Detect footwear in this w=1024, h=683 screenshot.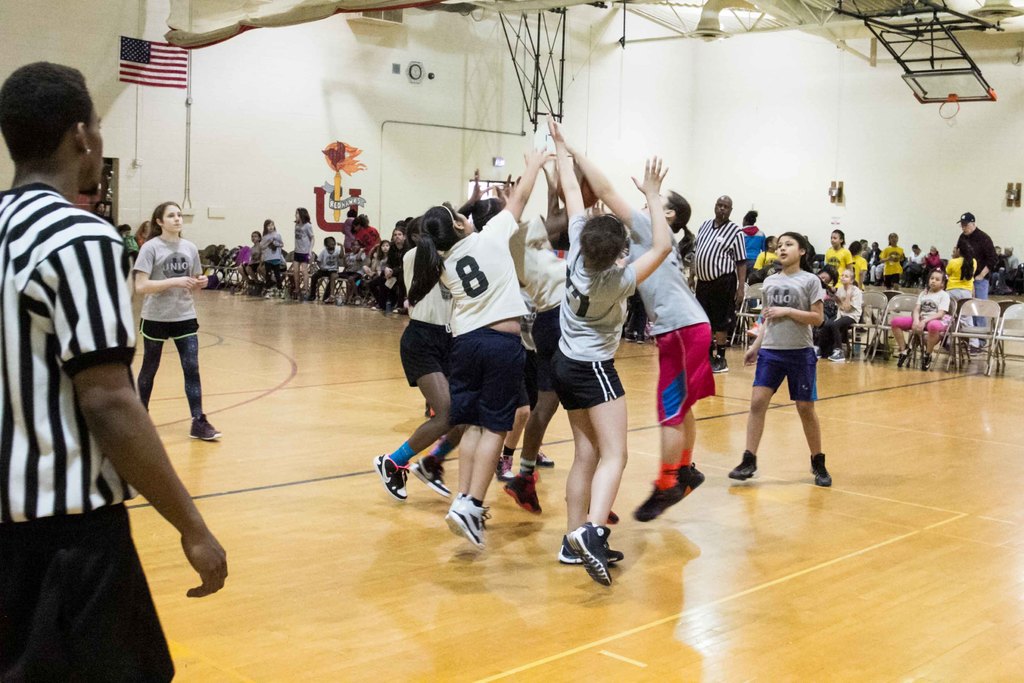
Detection: select_region(446, 497, 491, 554).
